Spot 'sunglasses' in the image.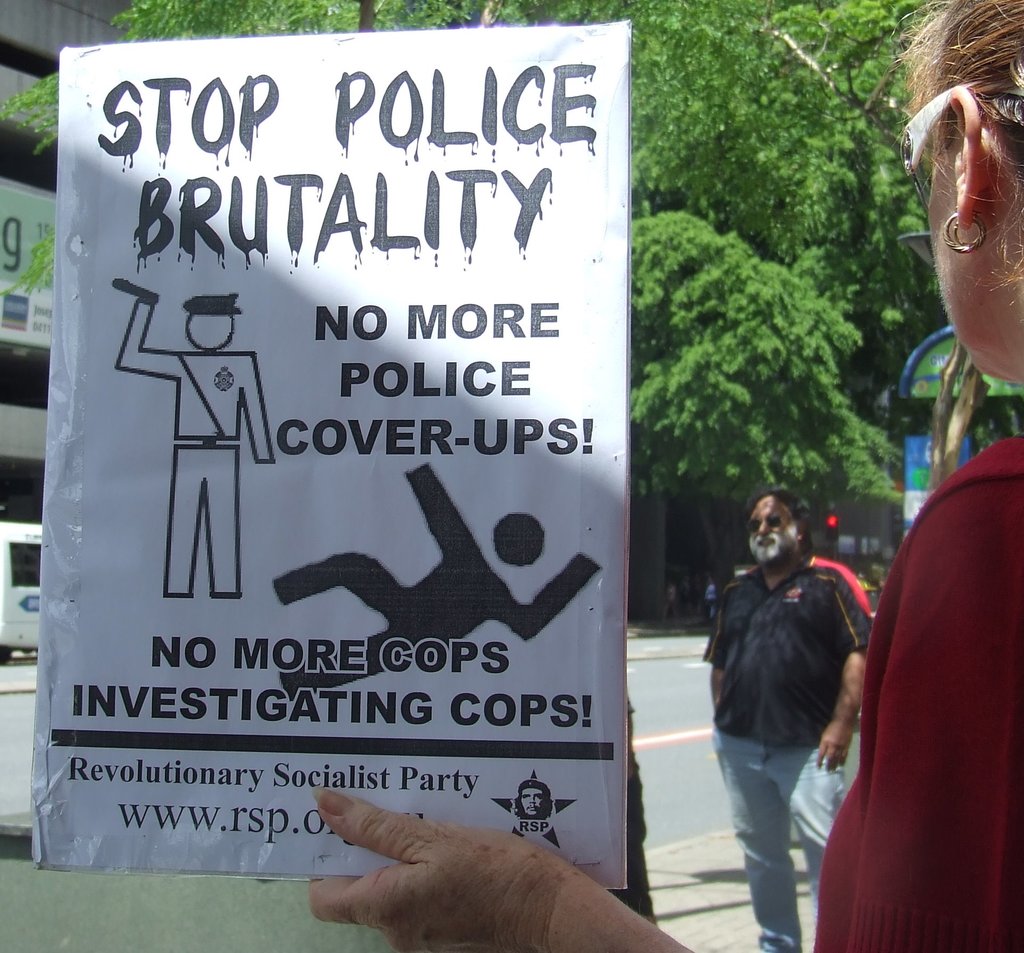
'sunglasses' found at 895:81:964:216.
